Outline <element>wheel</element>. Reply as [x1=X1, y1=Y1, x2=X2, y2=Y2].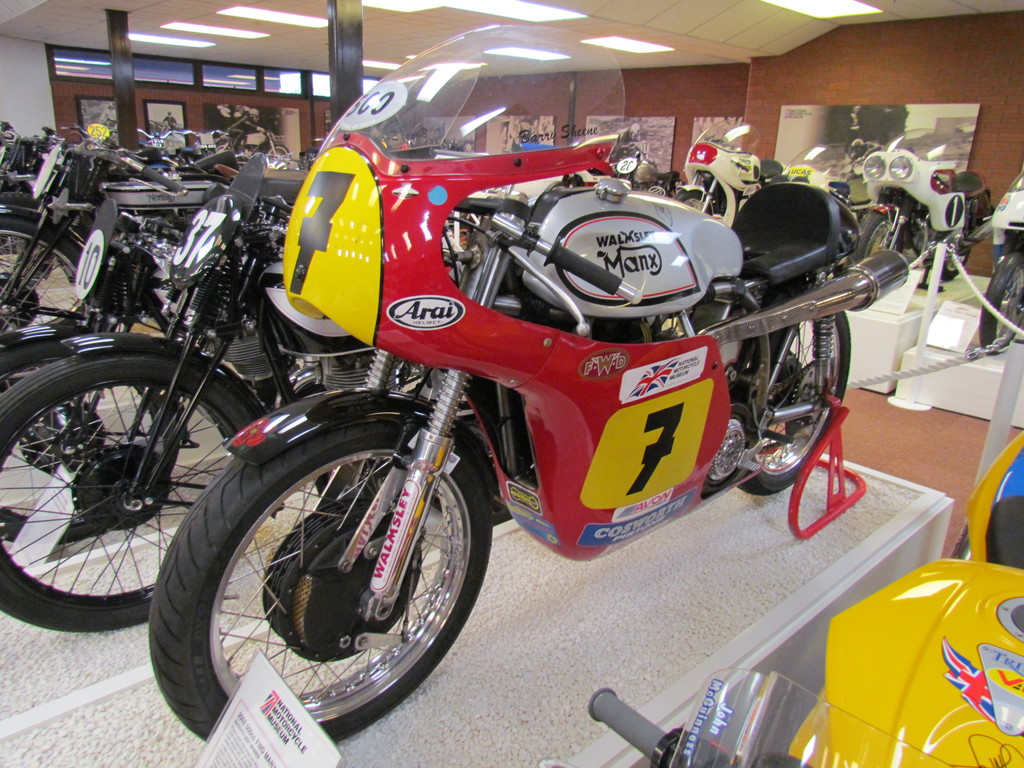
[x1=673, y1=191, x2=713, y2=214].
